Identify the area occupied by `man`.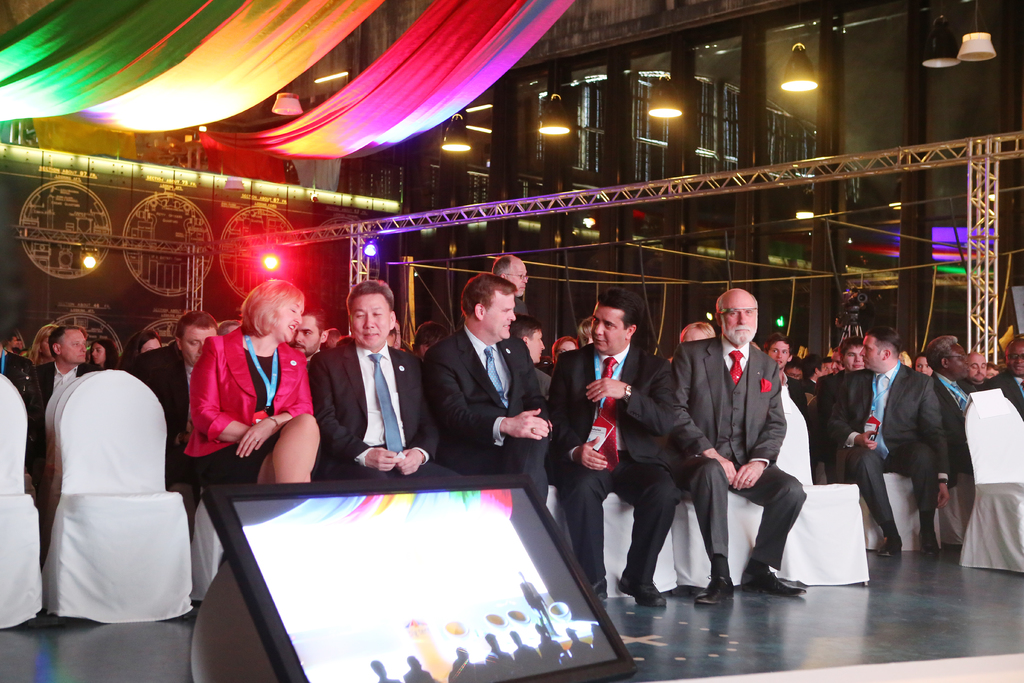
Area: <region>449, 659, 467, 682</region>.
